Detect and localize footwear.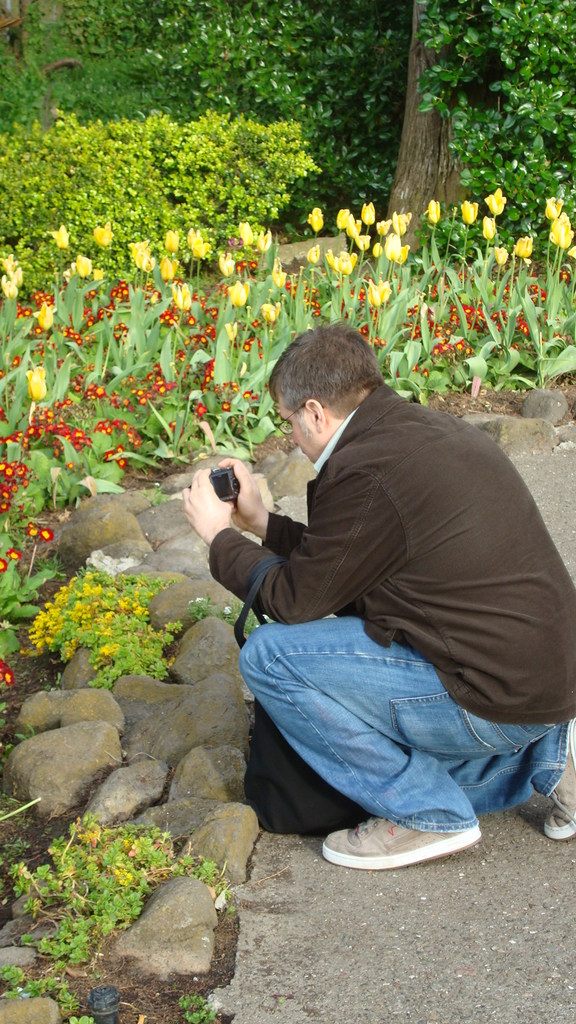
Localized at 549/725/575/837.
